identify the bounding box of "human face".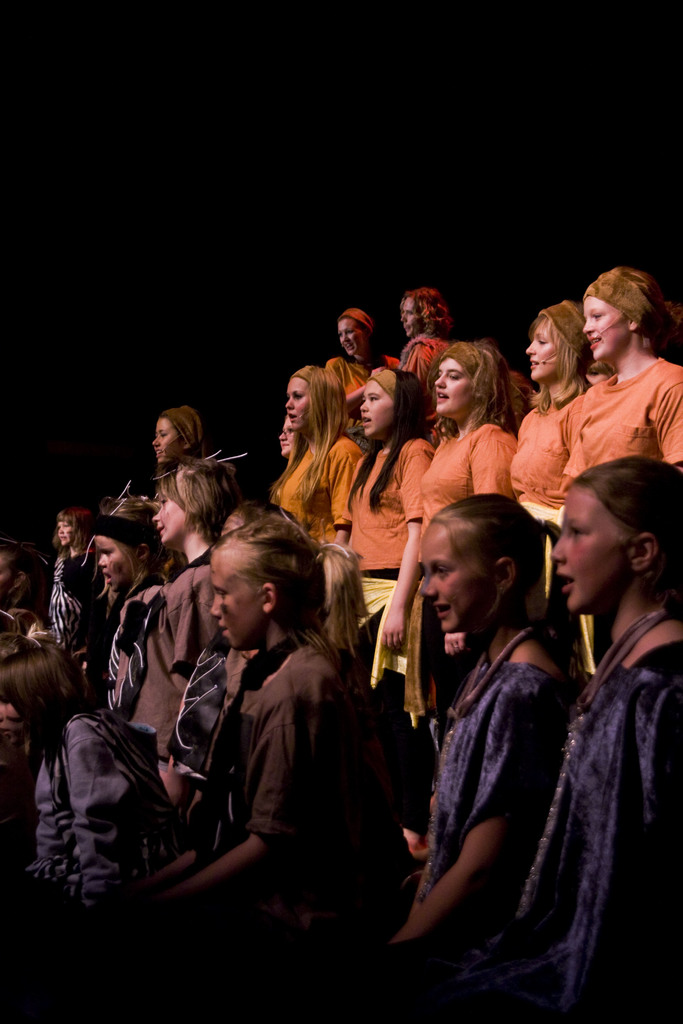
rect(152, 413, 176, 462).
